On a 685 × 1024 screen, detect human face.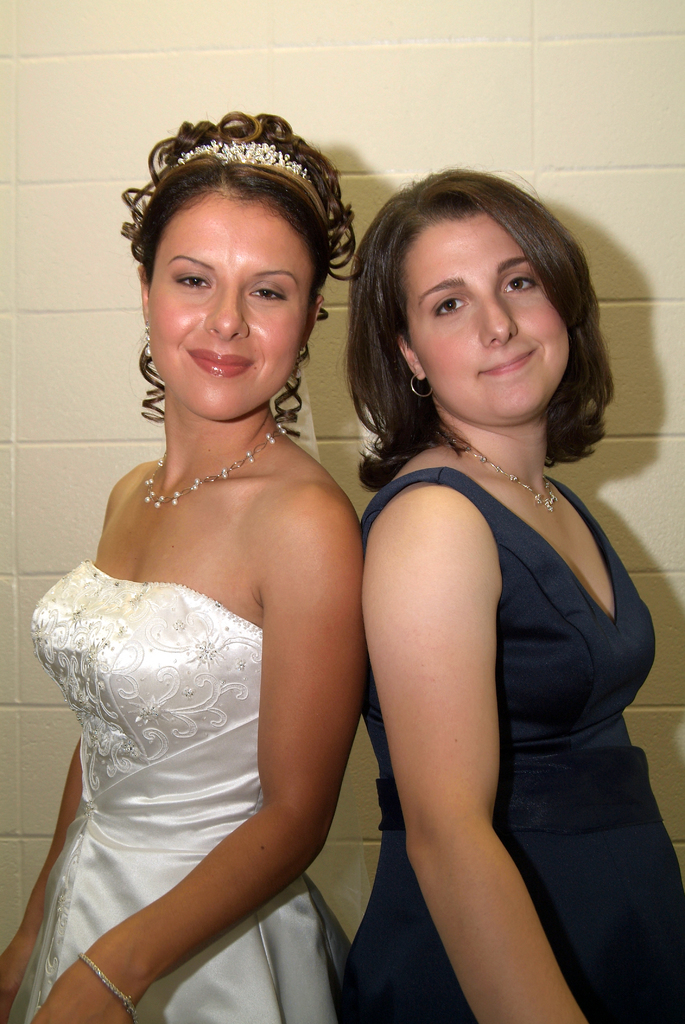
[395, 202, 574, 412].
